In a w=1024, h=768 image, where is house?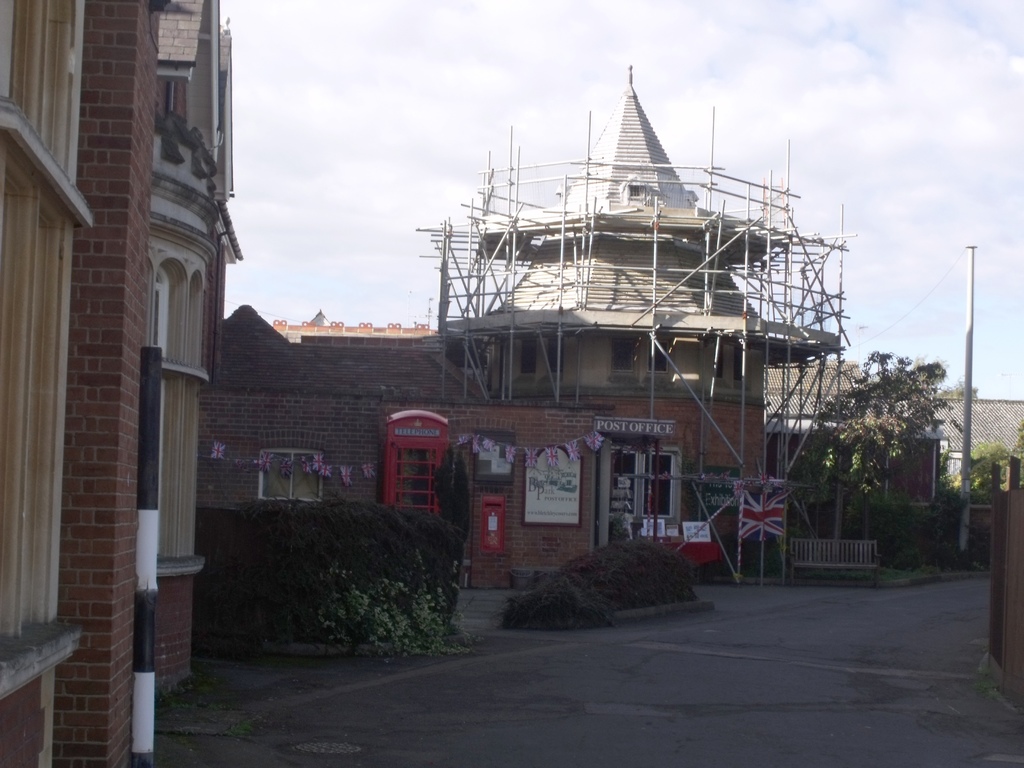
(x1=762, y1=390, x2=1023, y2=570).
